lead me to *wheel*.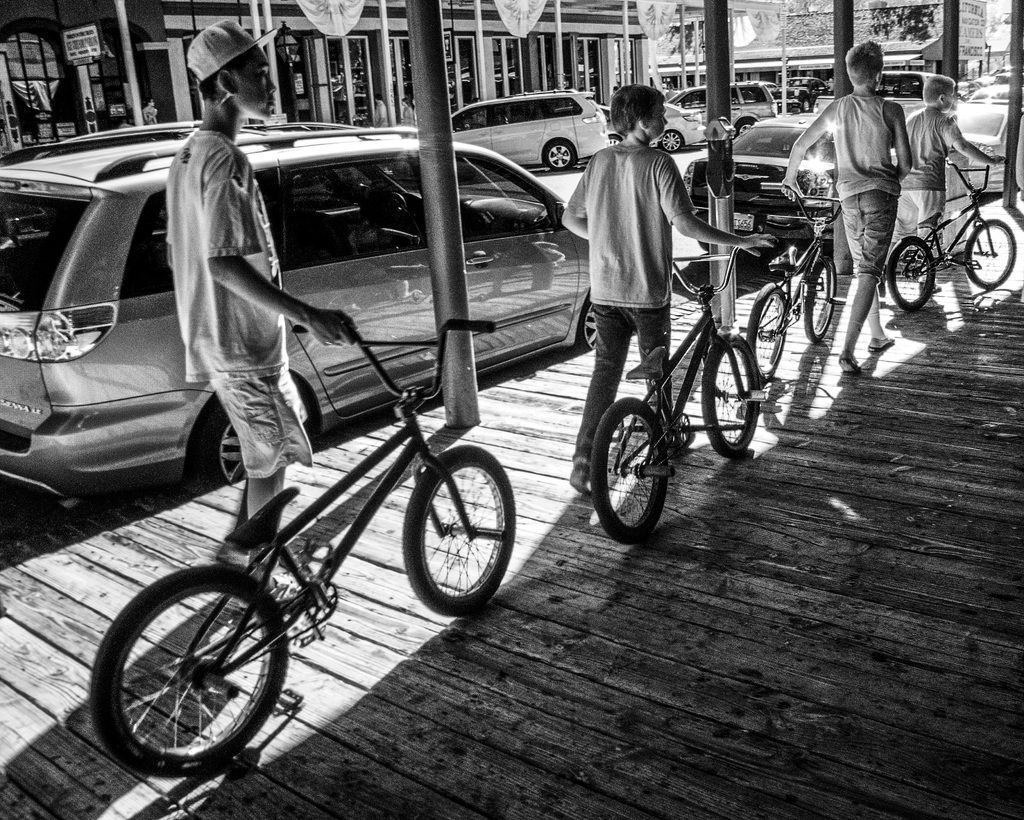
Lead to (left=544, top=139, right=575, bottom=170).
